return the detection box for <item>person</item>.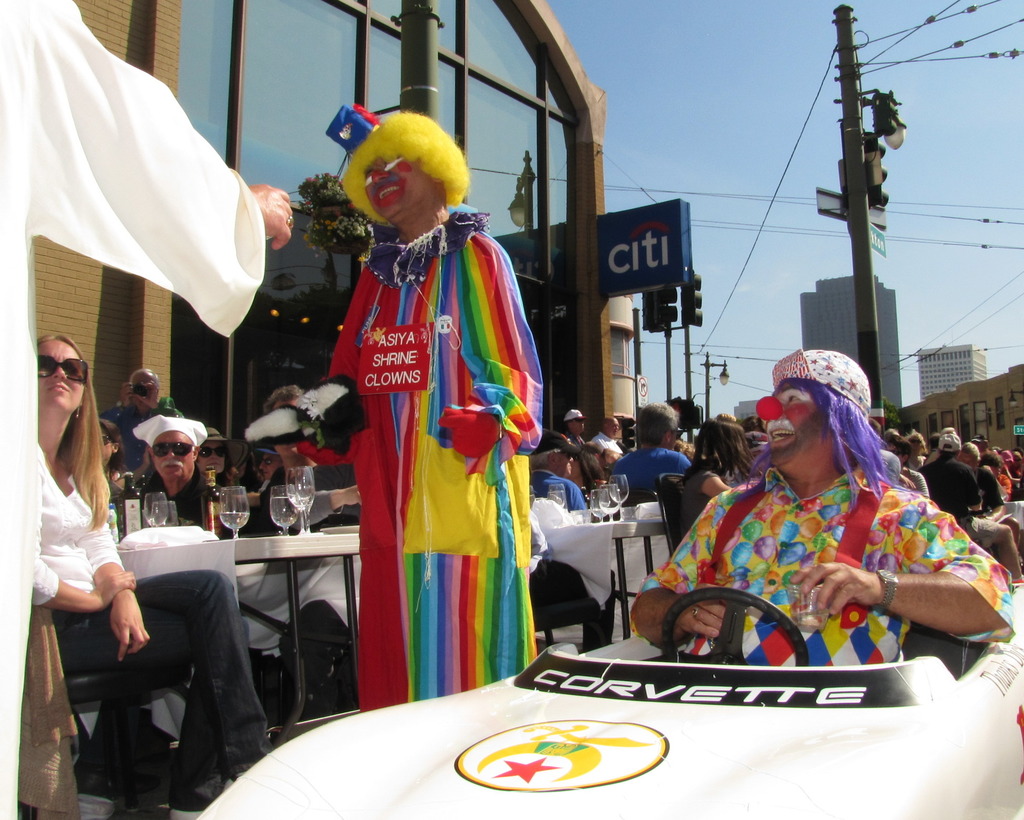
(left=630, top=344, right=1011, bottom=669).
